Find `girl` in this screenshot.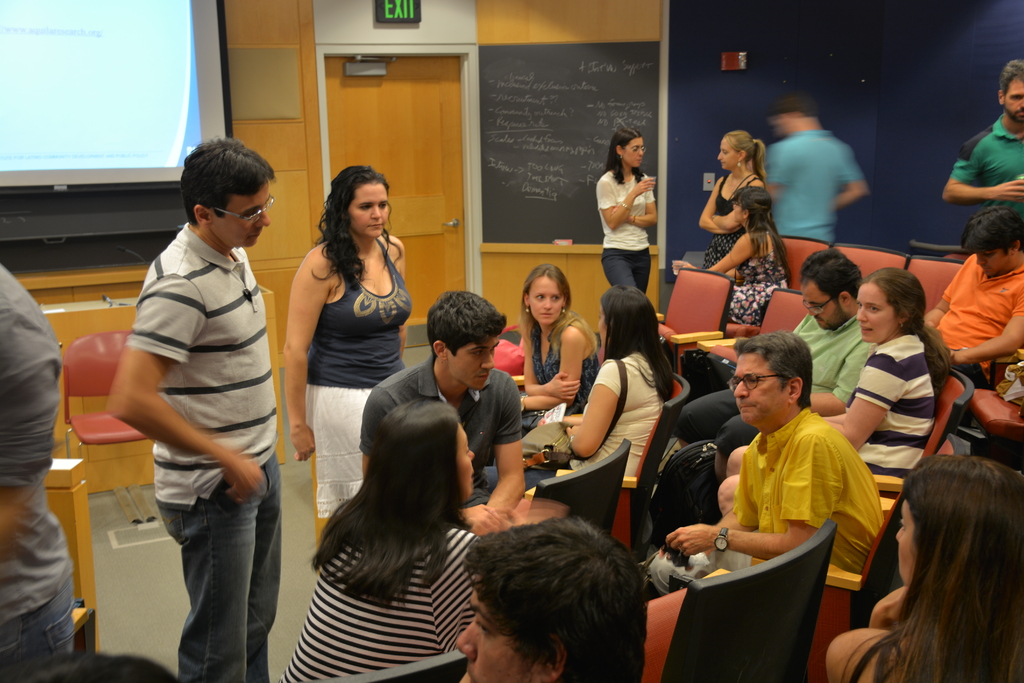
The bounding box for `girl` is [705, 126, 769, 261].
